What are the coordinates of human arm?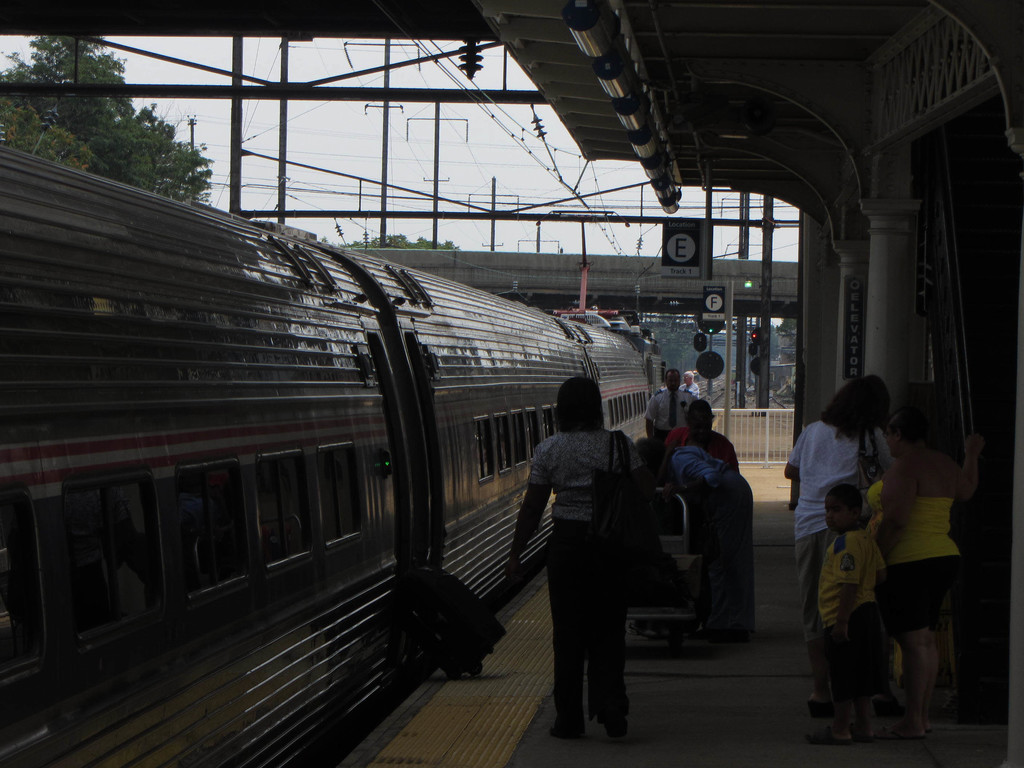
region(647, 428, 680, 494).
